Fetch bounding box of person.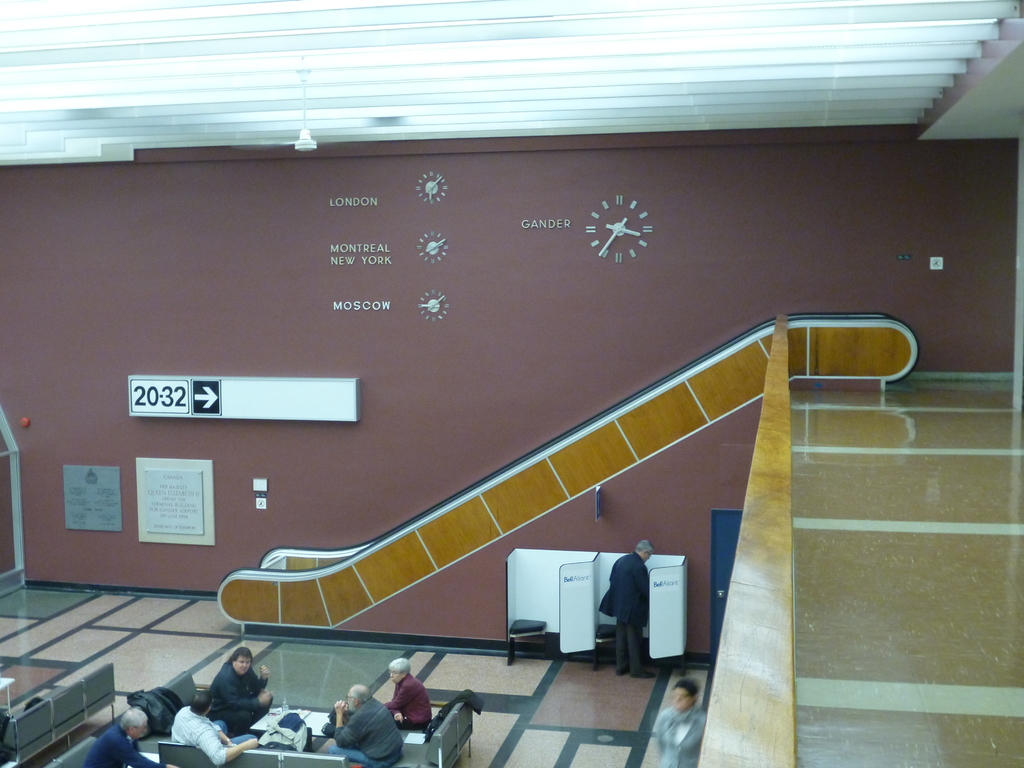
Bbox: <region>601, 550, 668, 679</region>.
